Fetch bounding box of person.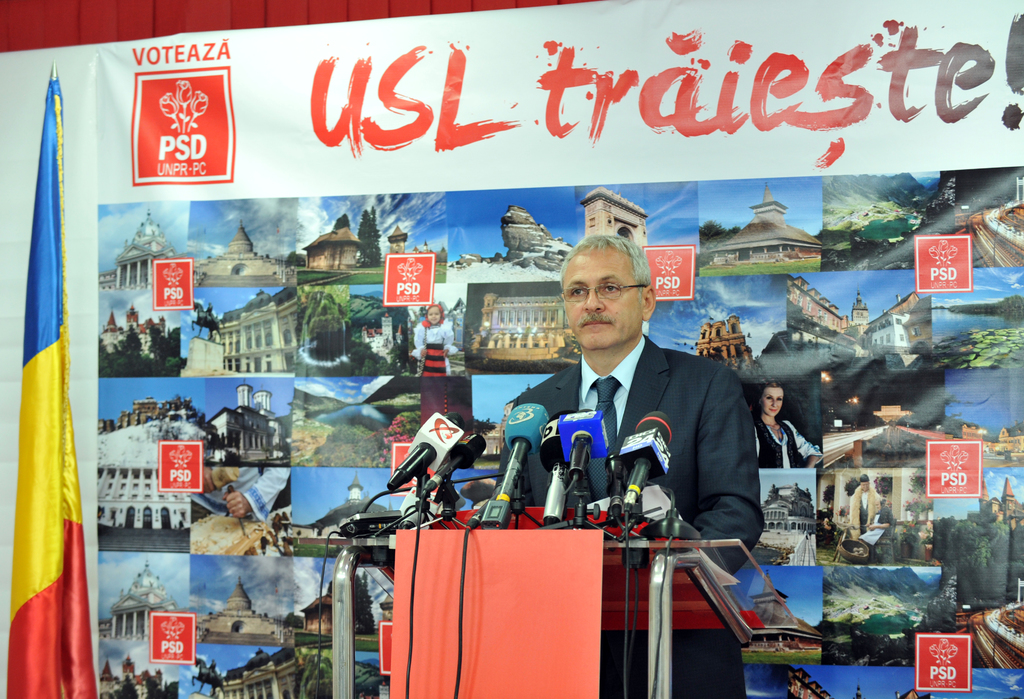
Bbox: box(751, 383, 821, 469).
